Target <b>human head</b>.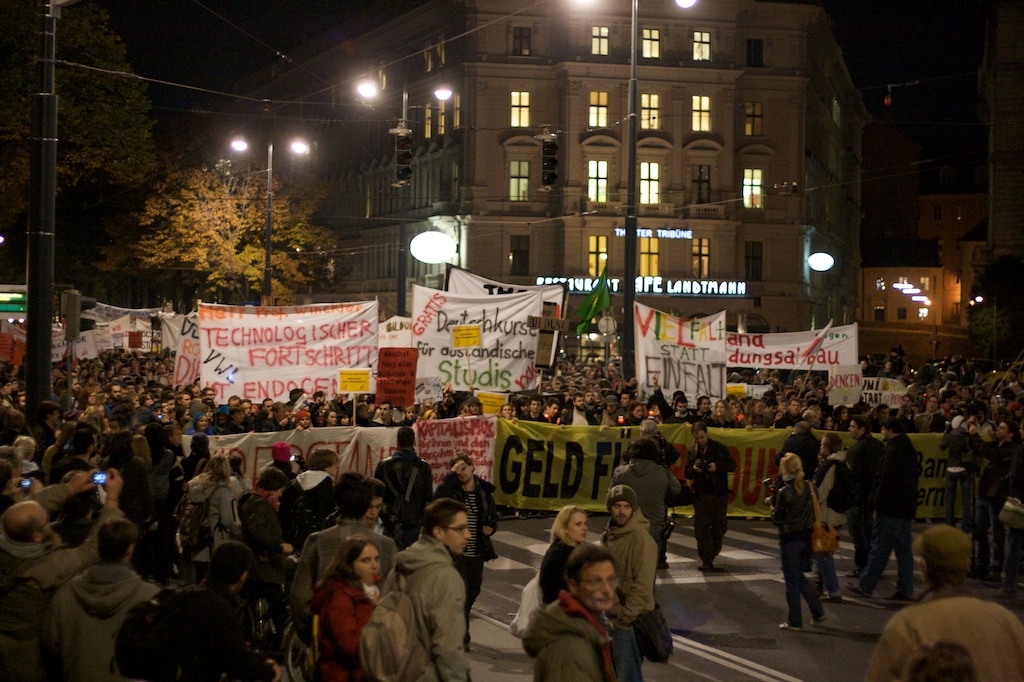
Target region: 783, 452, 799, 483.
